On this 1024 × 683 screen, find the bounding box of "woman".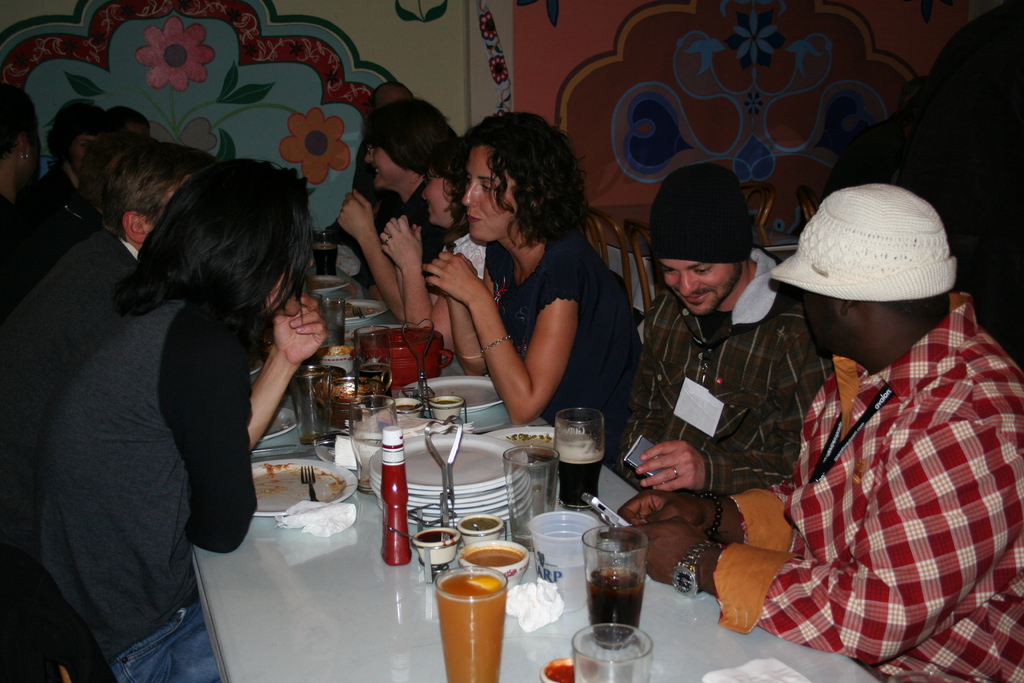
Bounding box: l=413, t=121, r=636, b=469.
